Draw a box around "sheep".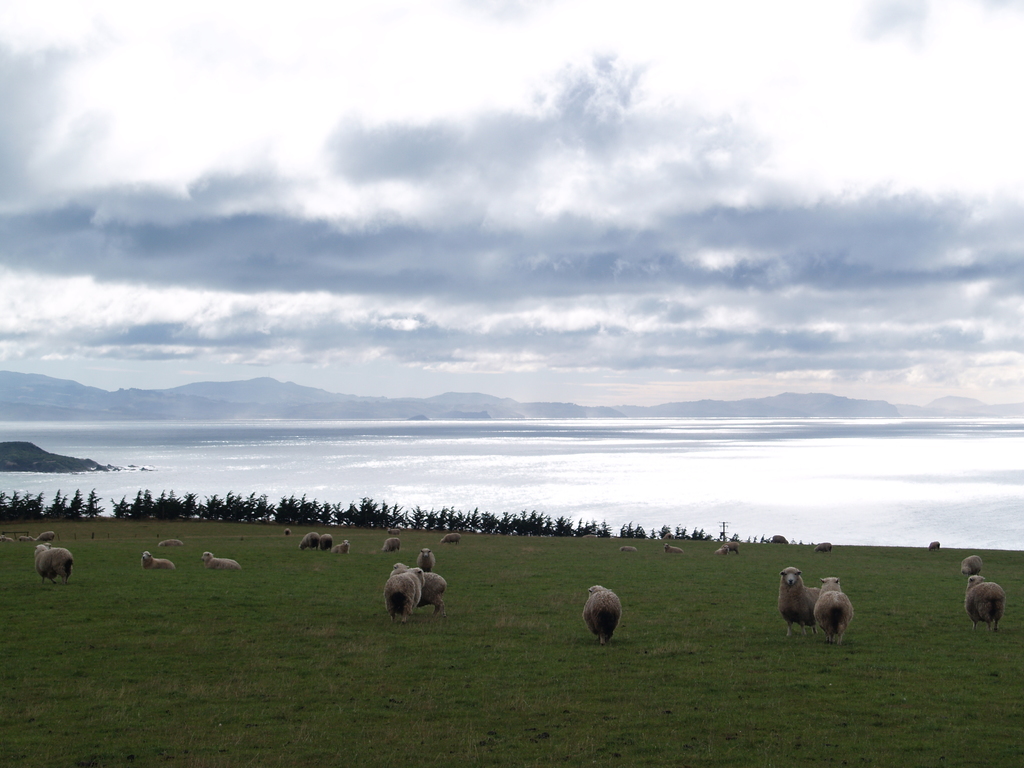
<box>621,547,637,553</box>.
